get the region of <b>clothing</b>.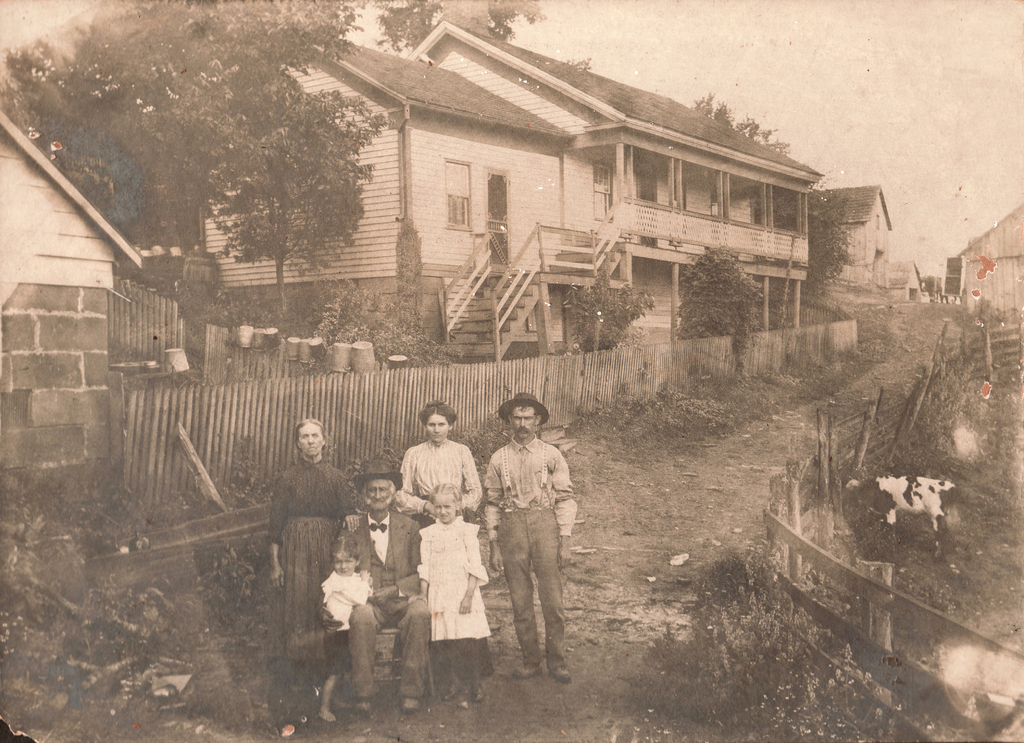
bbox(414, 513, 493, 644).
